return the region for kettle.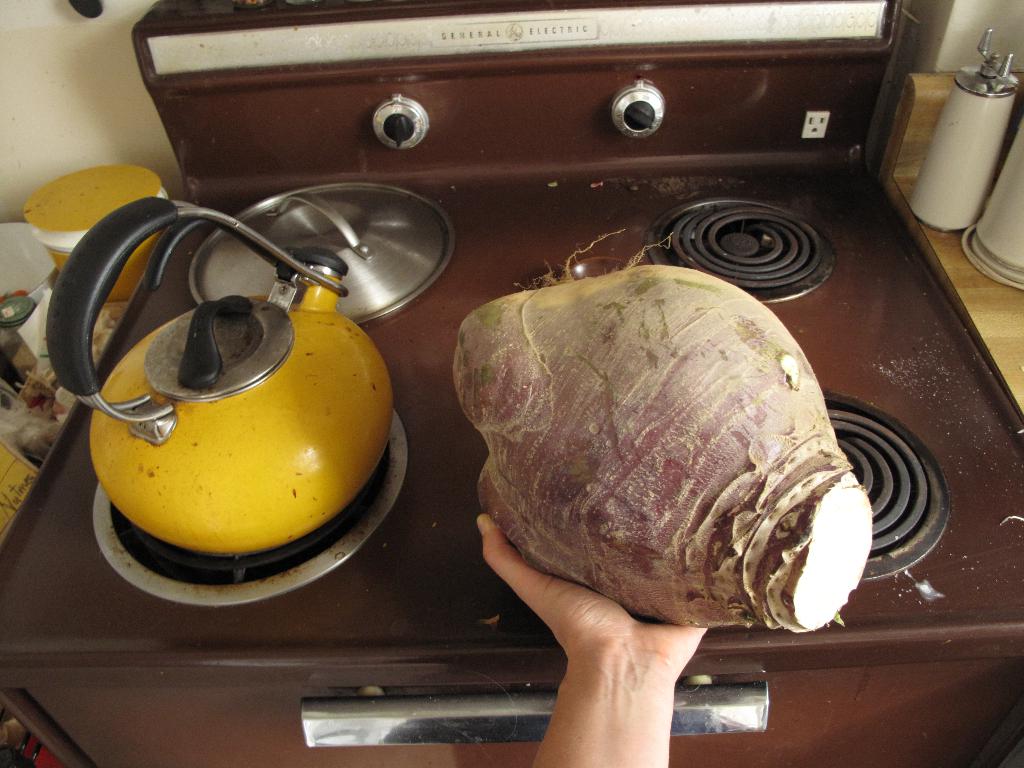
[x1=42, y1=198, x2=404, y2=588].
